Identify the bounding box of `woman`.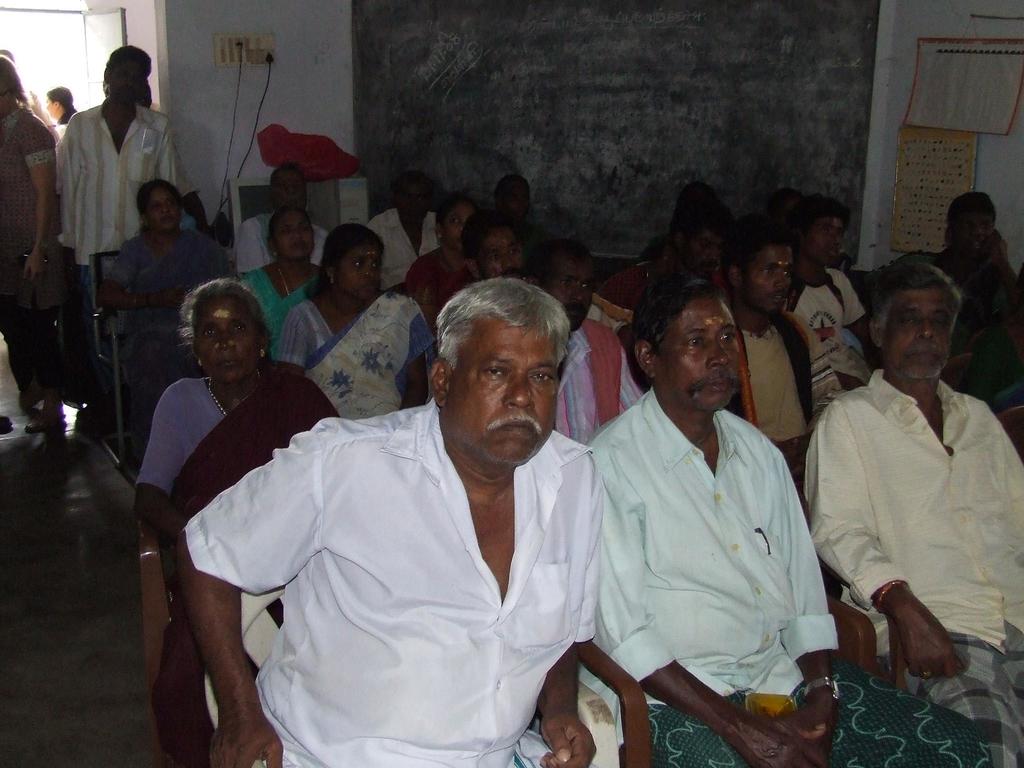
125/275/339/767.
